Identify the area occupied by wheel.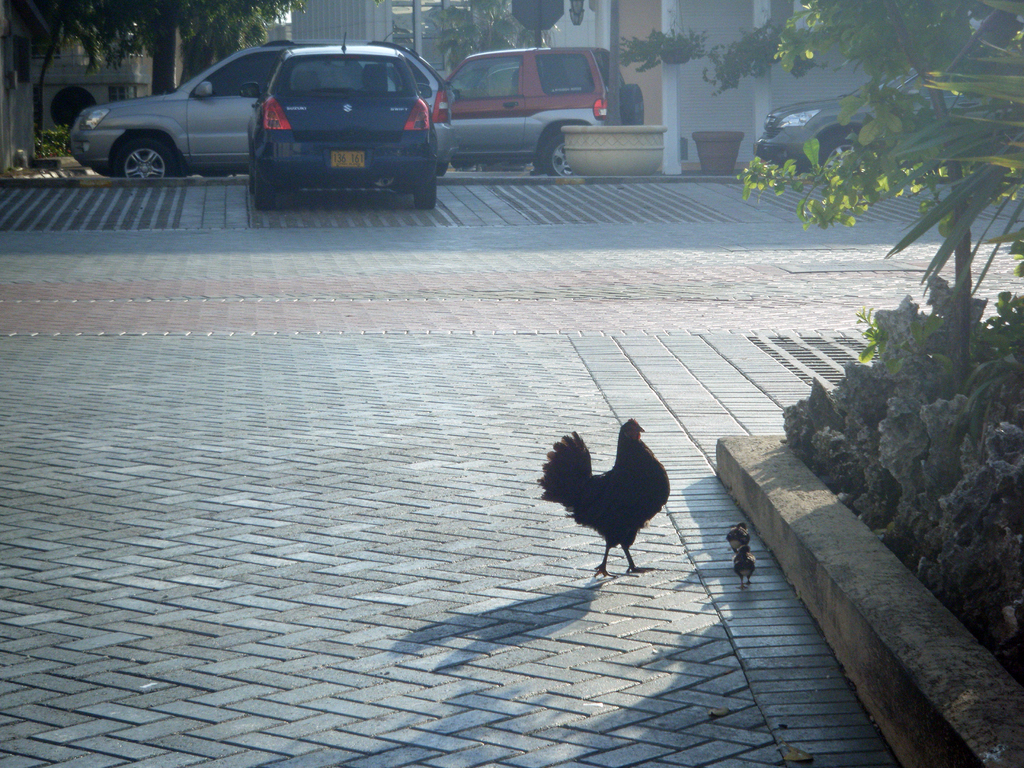
Area: left=415, top=173, right=435, bottom=209.
